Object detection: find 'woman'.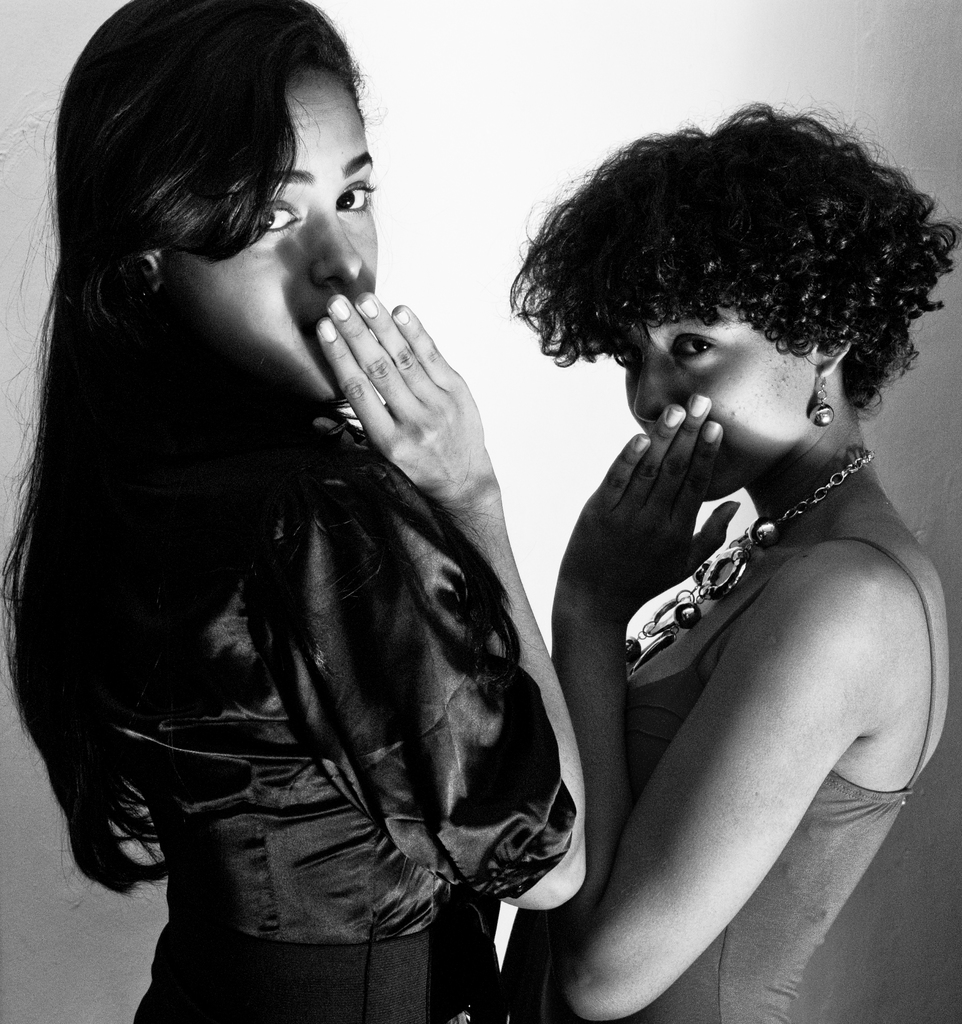
[x1=501, y1=97, x2=950, y2=1023].
